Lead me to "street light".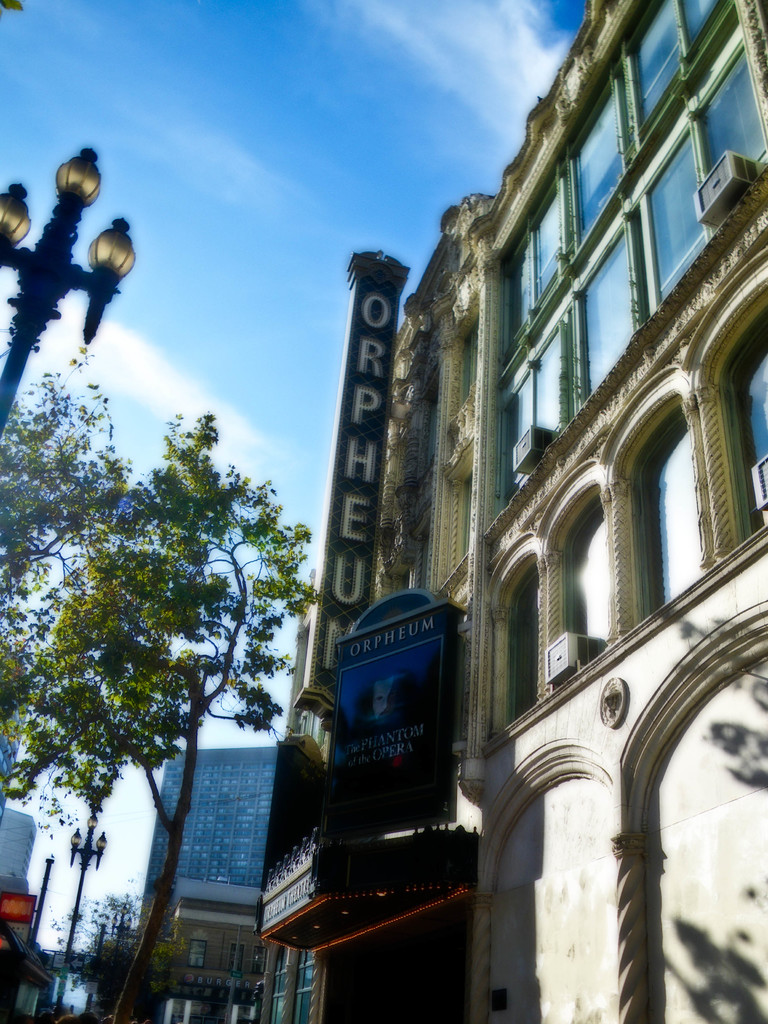
Lead to 0, 140, 138, 450.
